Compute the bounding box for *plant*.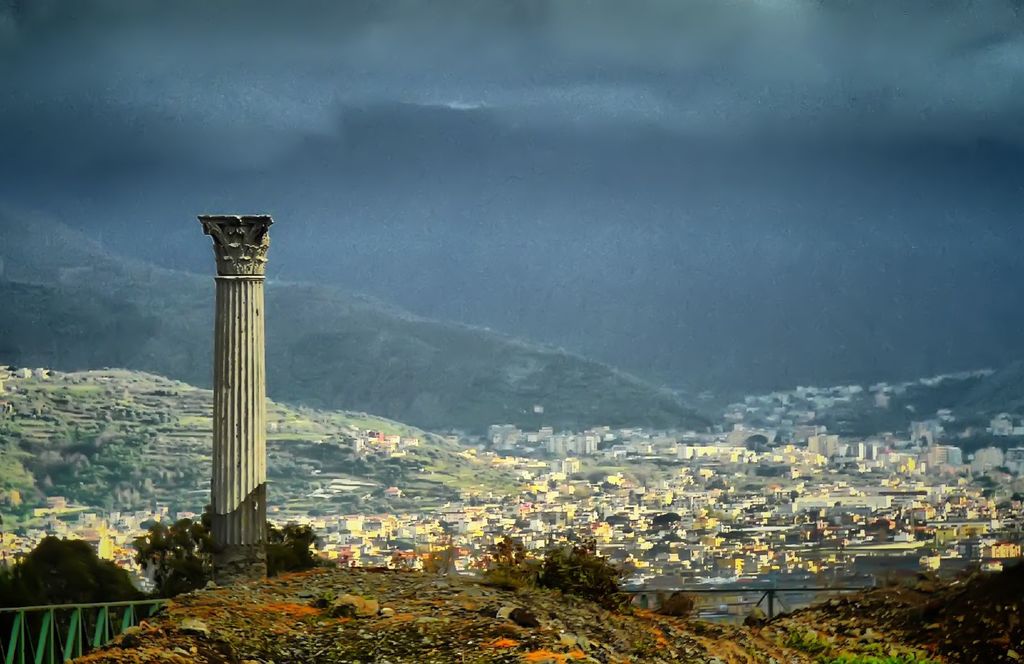
<region>472, 534, 632, 608</region>.
